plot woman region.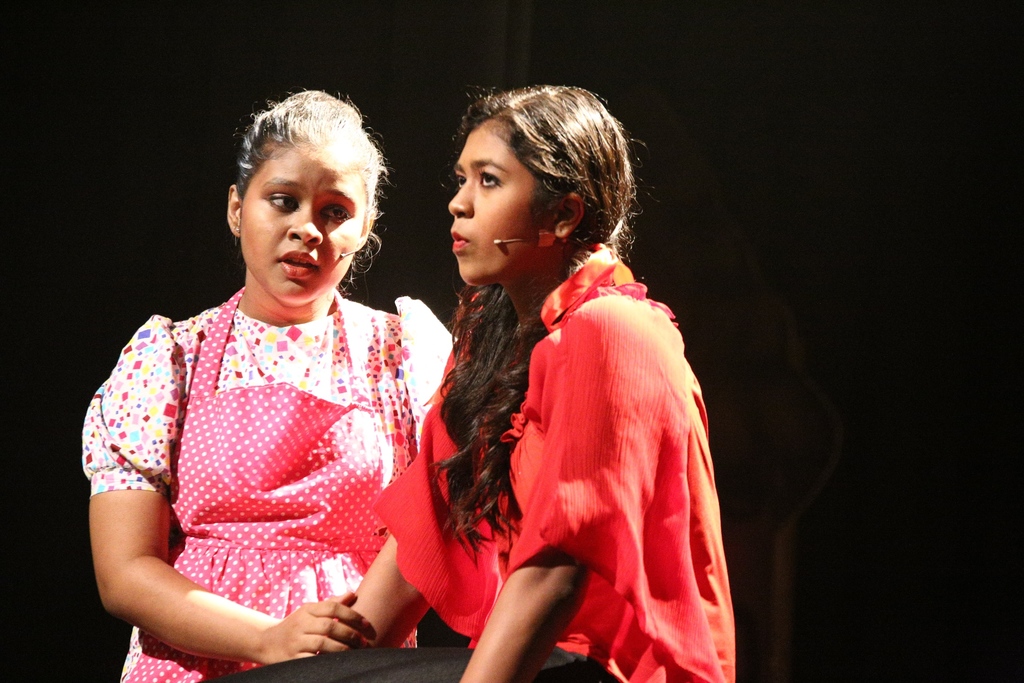
Plotted at x1=91, y1=94, x2=432, y2=682.
